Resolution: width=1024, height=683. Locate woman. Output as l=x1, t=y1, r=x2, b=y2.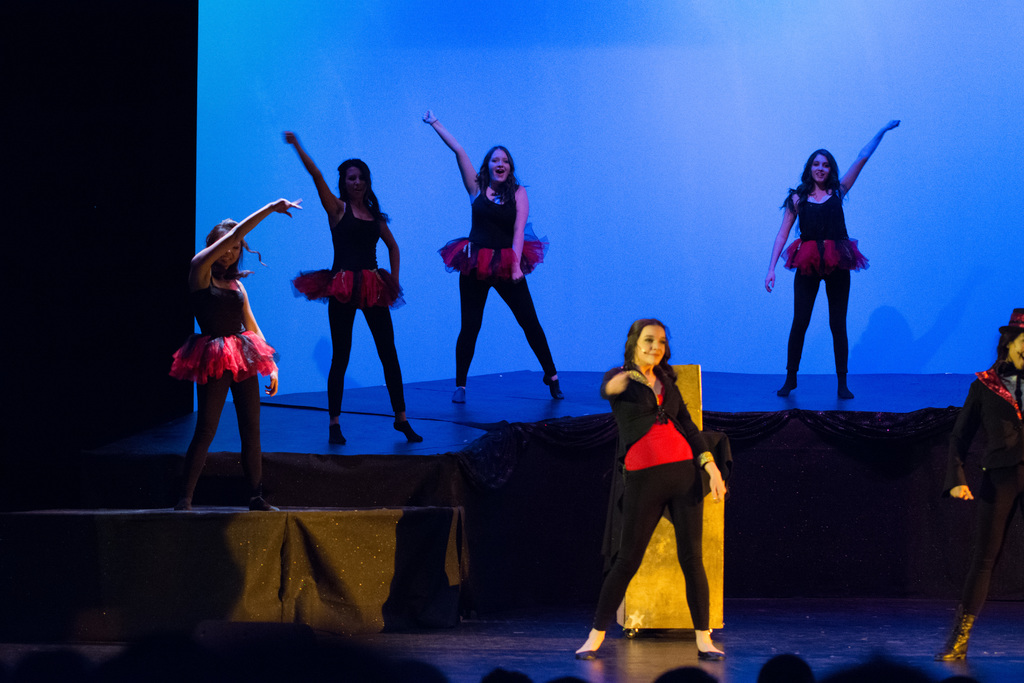
l=170, t=197, r=305, b=509.
